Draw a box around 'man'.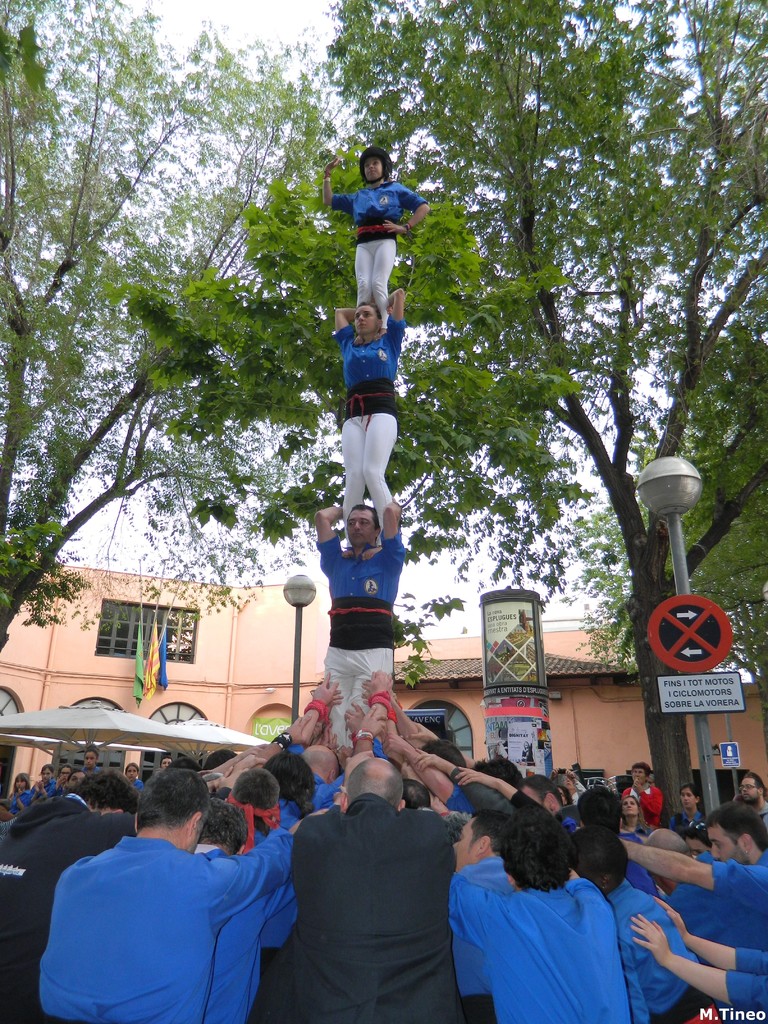
(left=288, top=748, right=460, bottom=1023).
